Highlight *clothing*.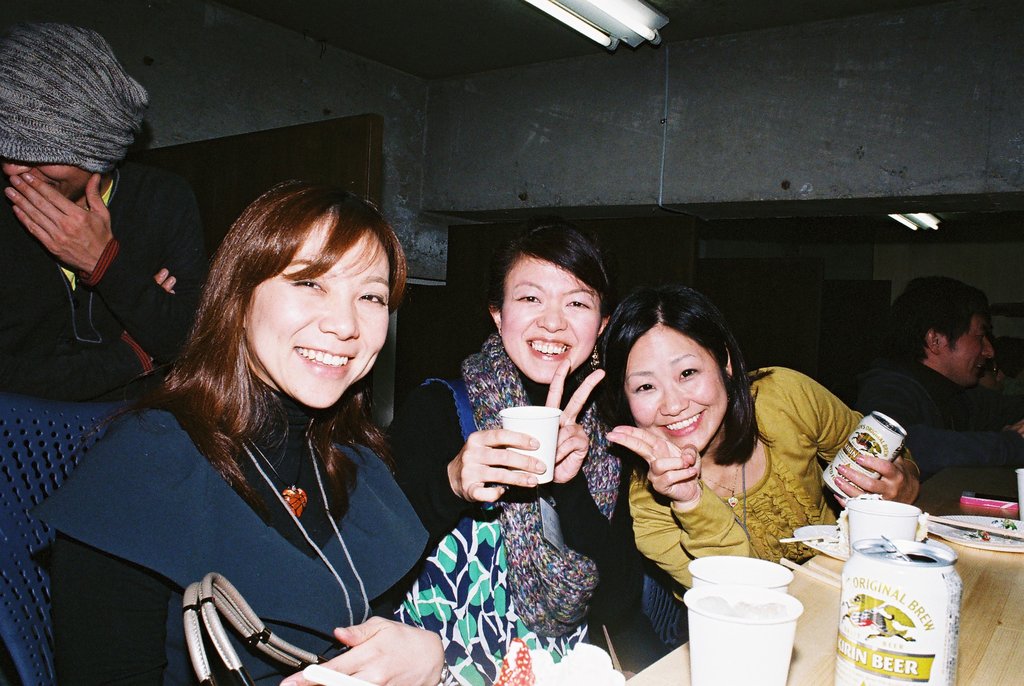
Highlighted region: region(847, 351, 1023, 485).
